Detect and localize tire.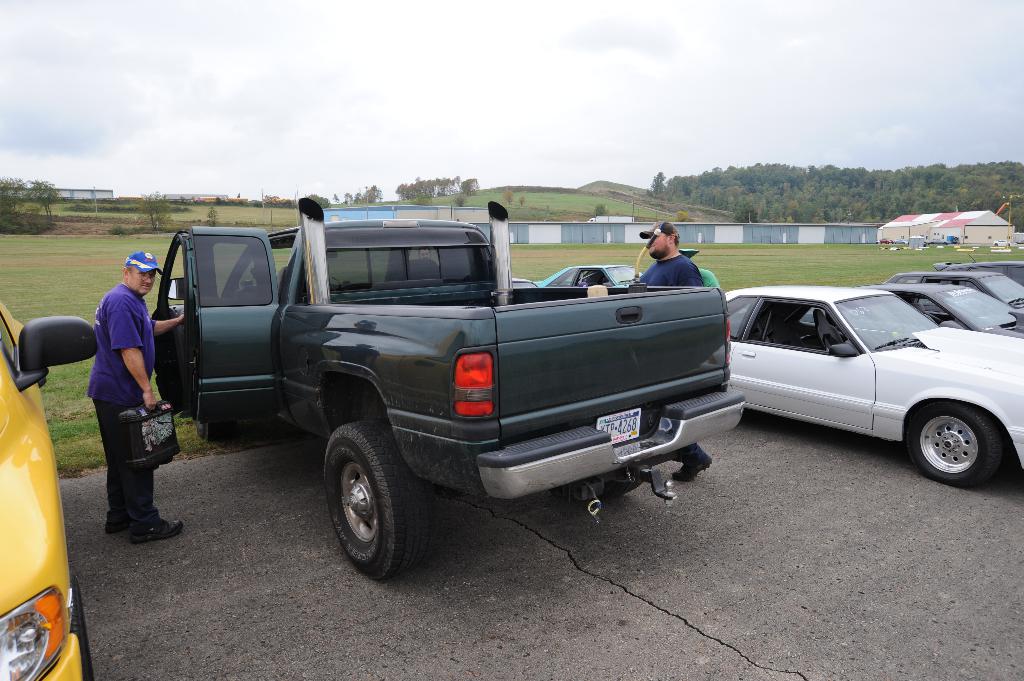
Localized at l=902, t=399, r=1008, b=486.
